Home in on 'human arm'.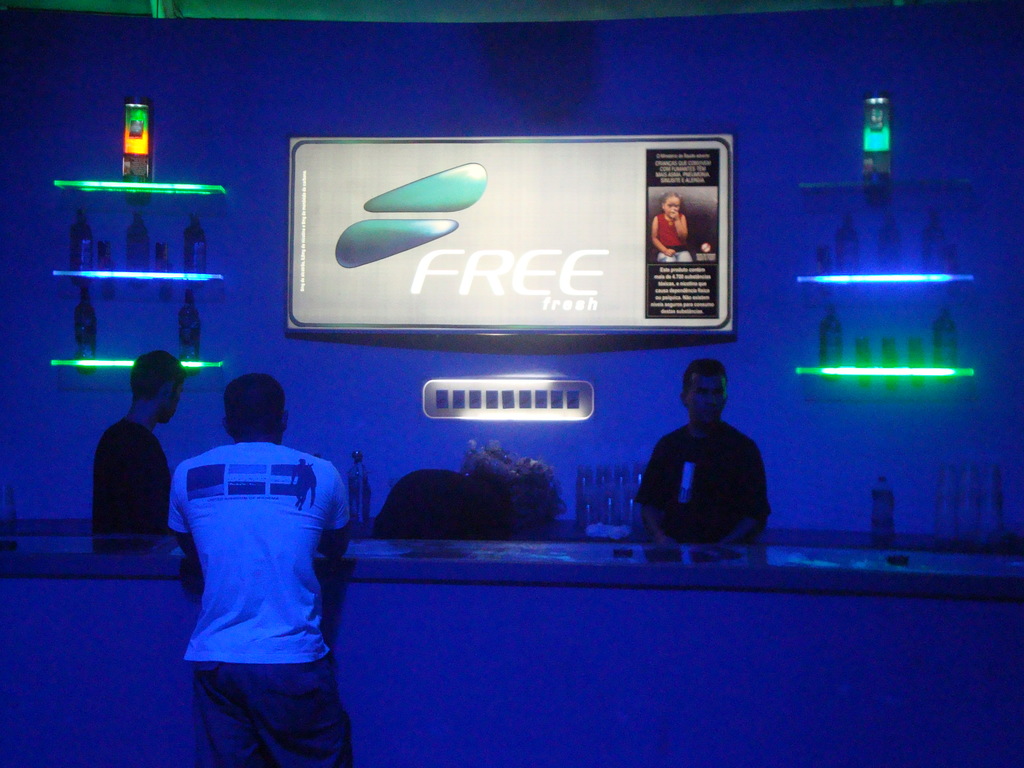
Homed in at <bbox>719, 441, 768, 543</bbox>.
